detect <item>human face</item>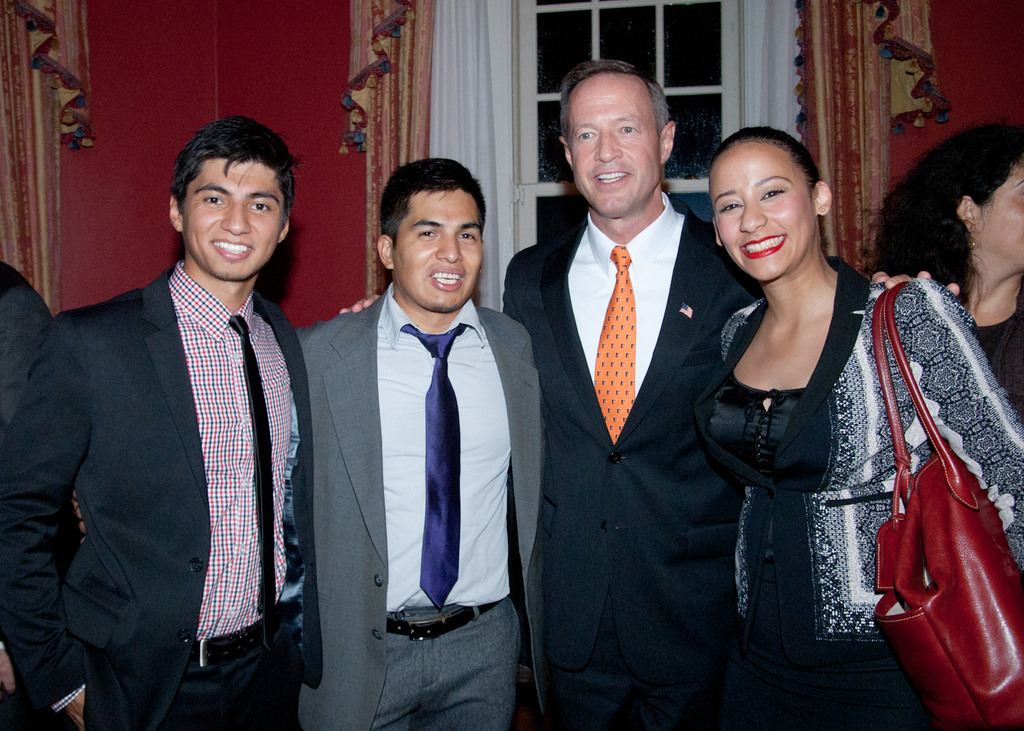
[714,138,820,283]
